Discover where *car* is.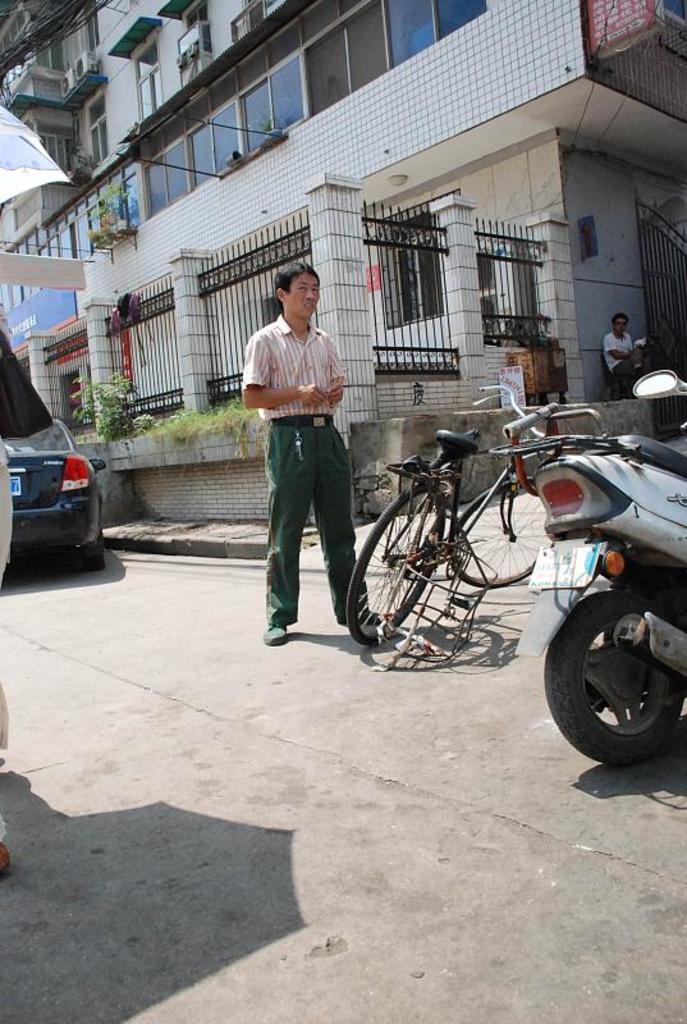
Discovered at l=0, t=413, r=106, b=570.
